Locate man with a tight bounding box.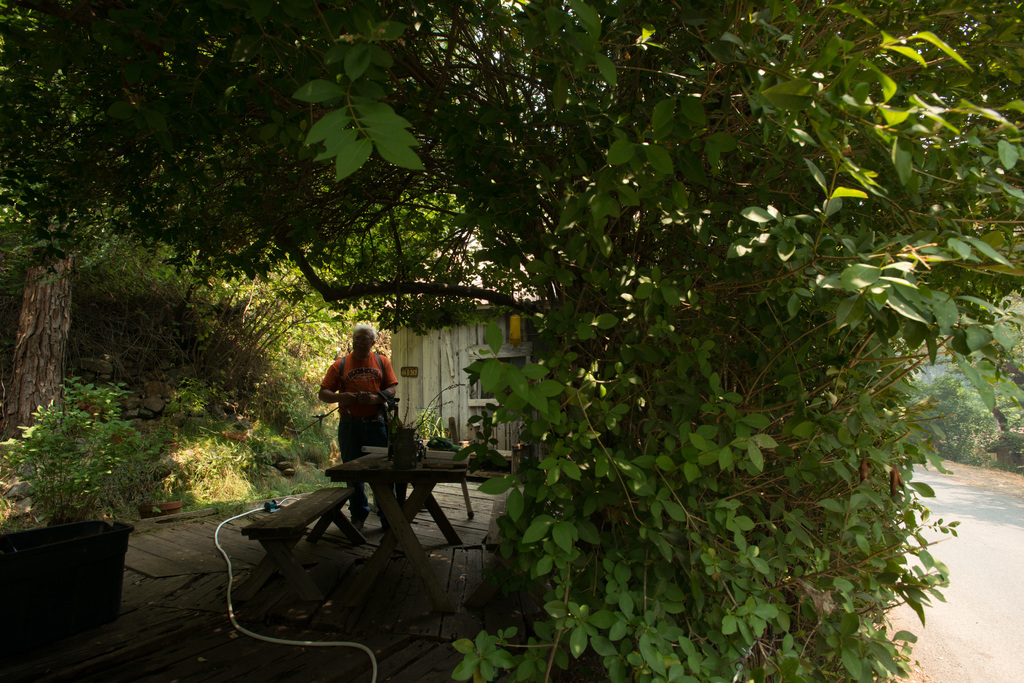
<box>319,326,397,533</box>.
